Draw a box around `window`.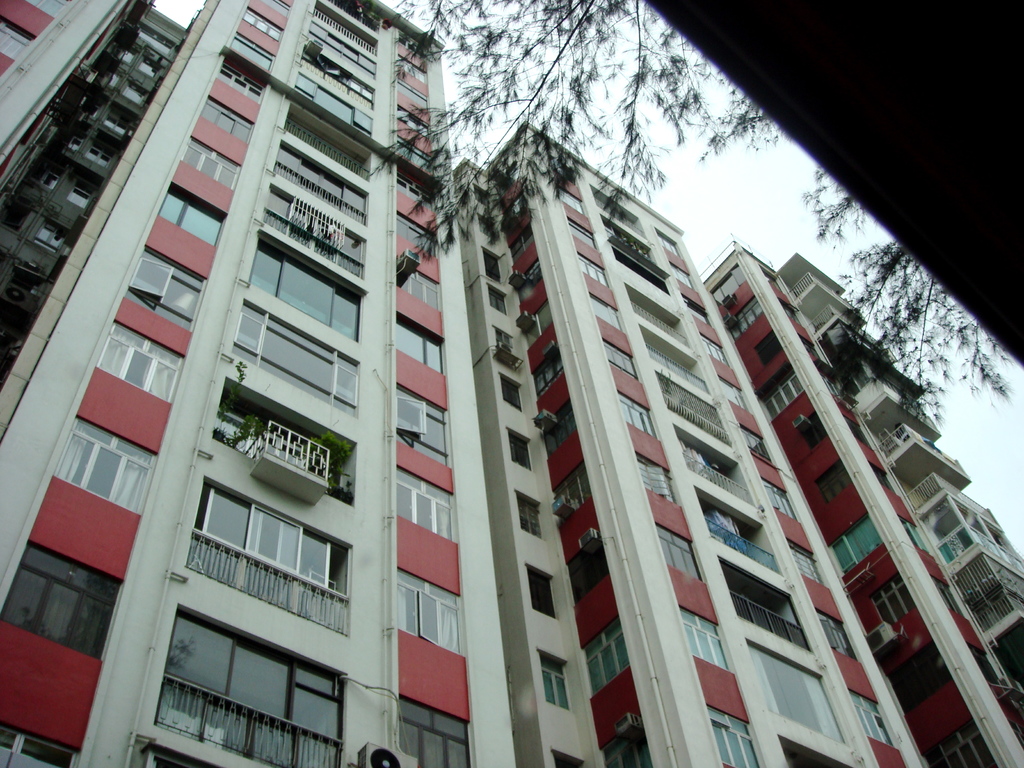
x1=868, y1=573, x2=916, y2=632.
